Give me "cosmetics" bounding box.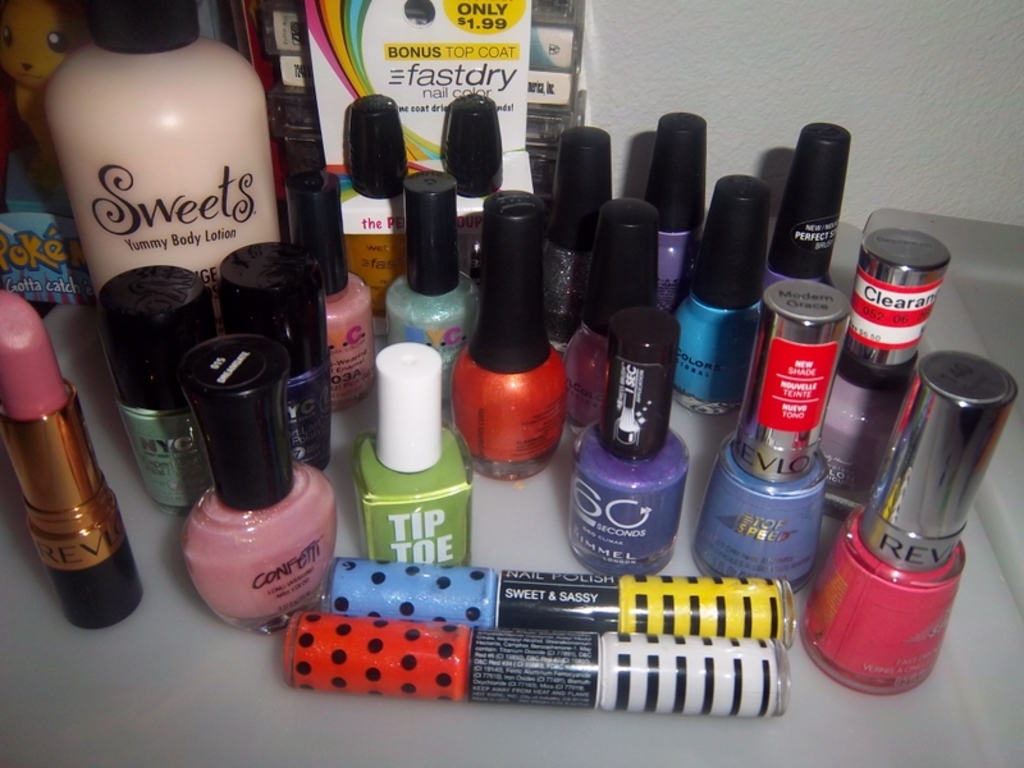
x1=813 y1=228 x2=952 y2=522.
